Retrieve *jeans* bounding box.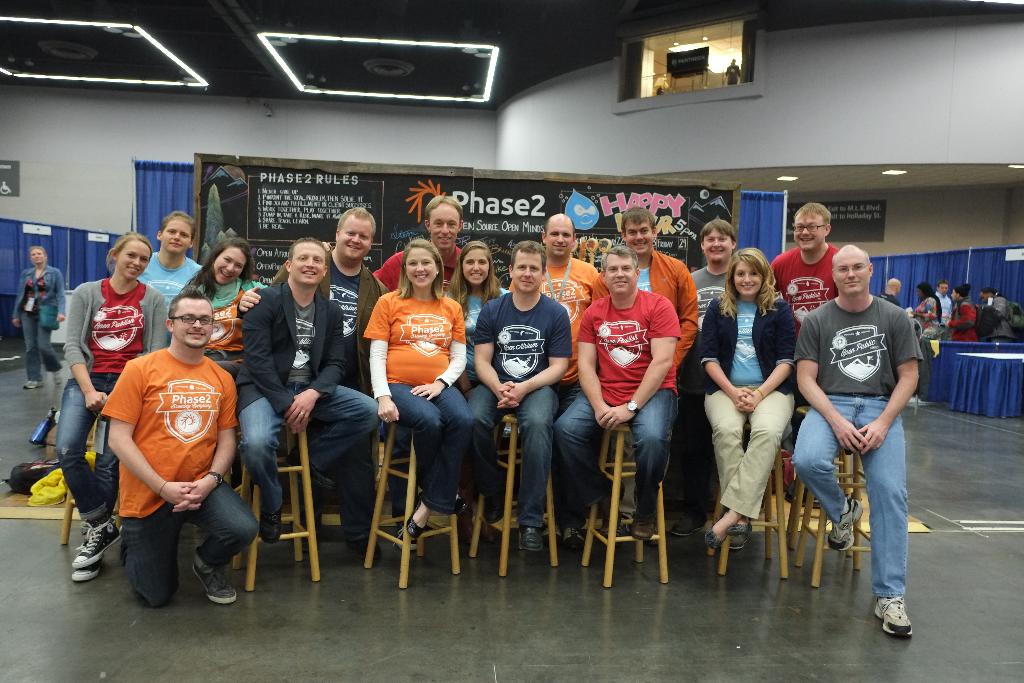
Bounding box: [left=808, top=420, right=921, bottom=614].
